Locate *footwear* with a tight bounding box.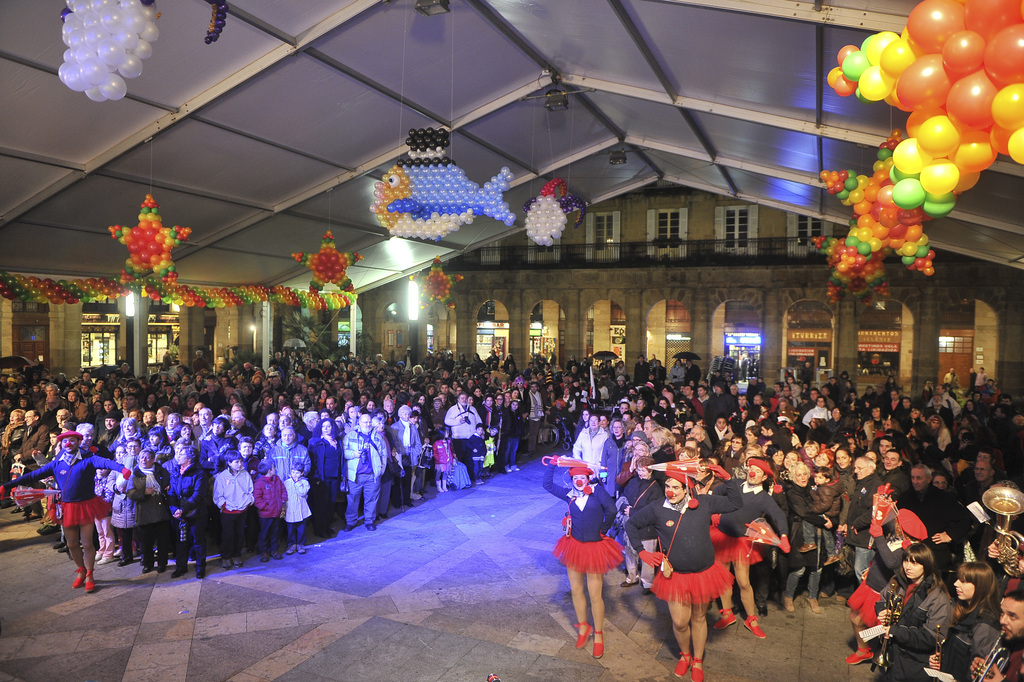
(left=142, top=566, right=154, bottom=574).
